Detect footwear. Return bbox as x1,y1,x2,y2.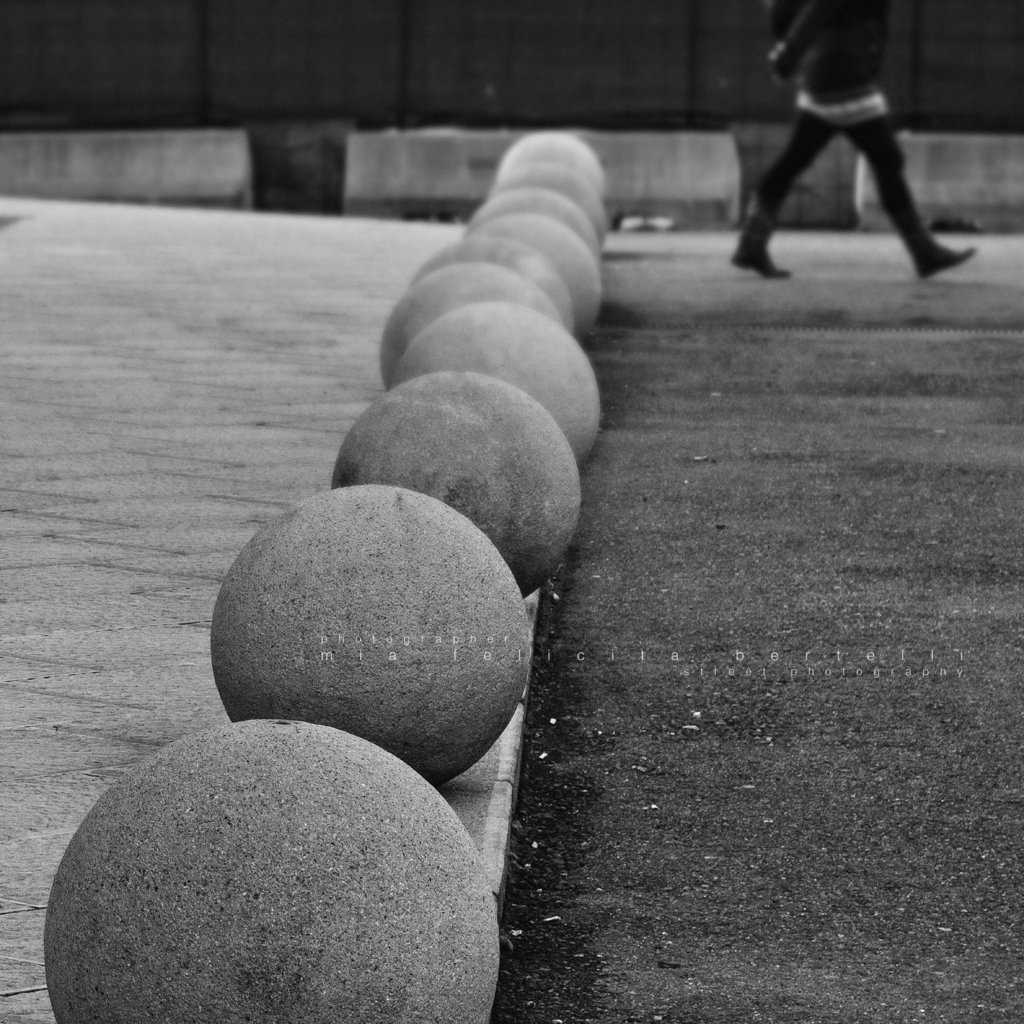
738,216,785,278.
